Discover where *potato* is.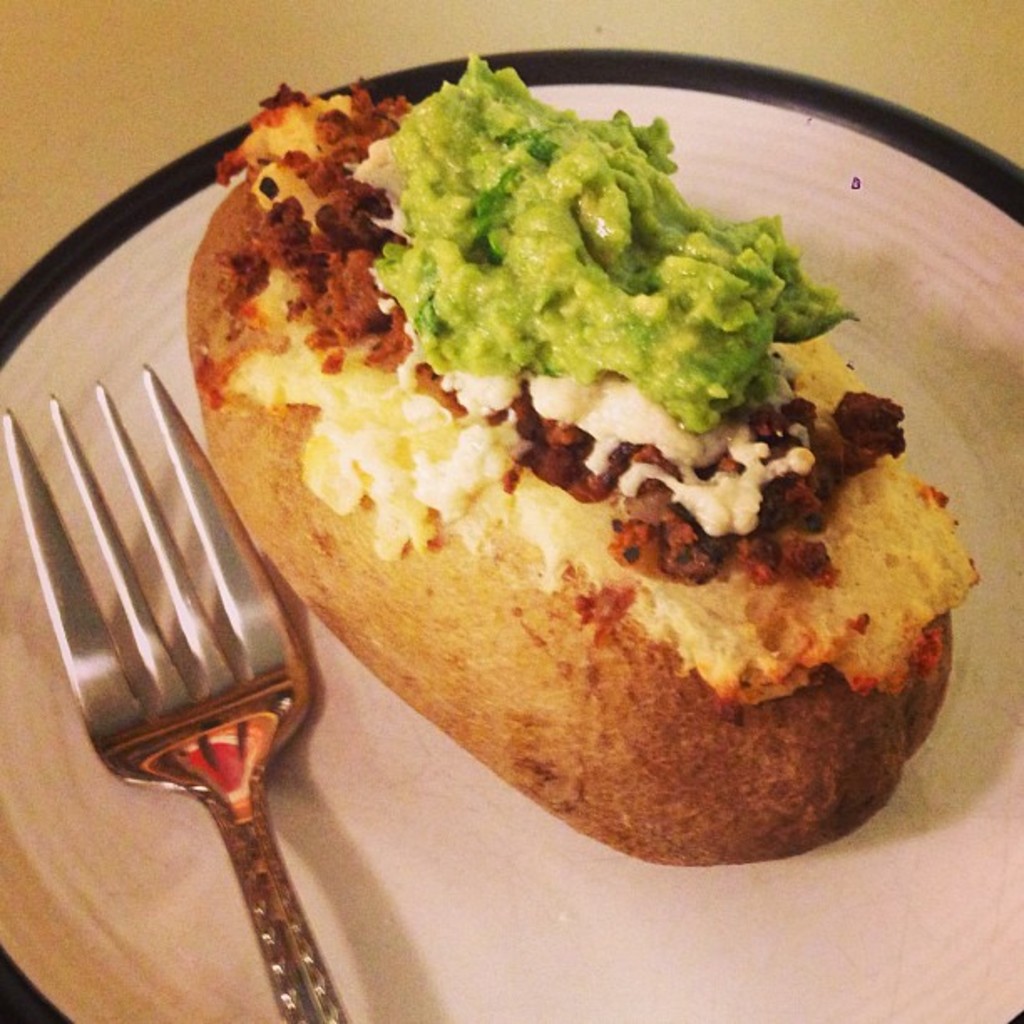
Discovered at x1=184 y1=80 x2=954 y2=865.
